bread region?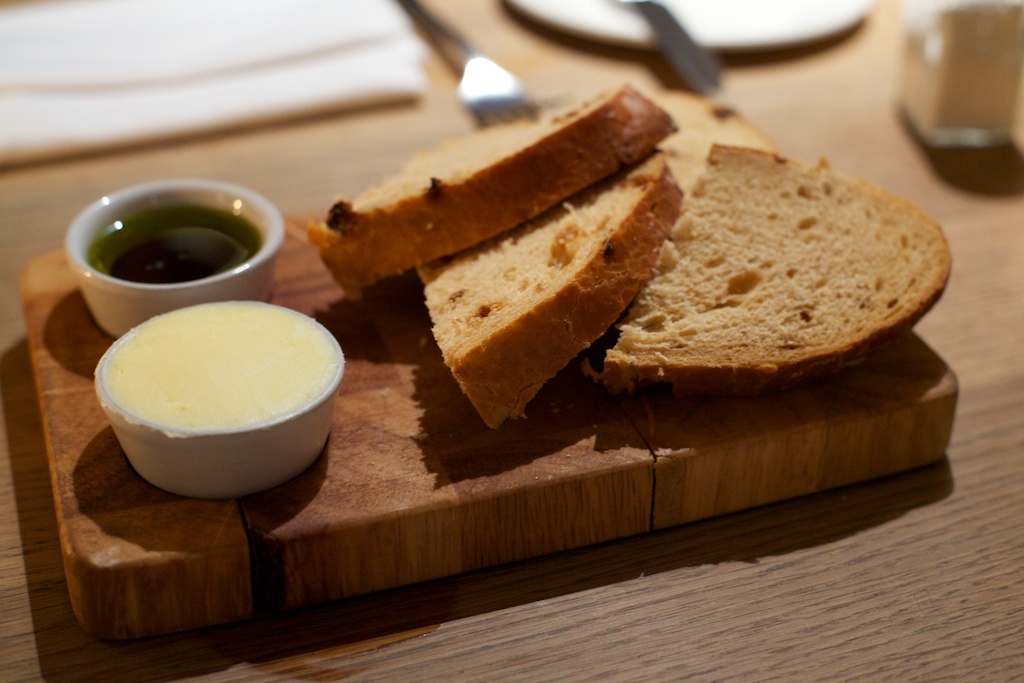
region(309, 83, 678, 298)
